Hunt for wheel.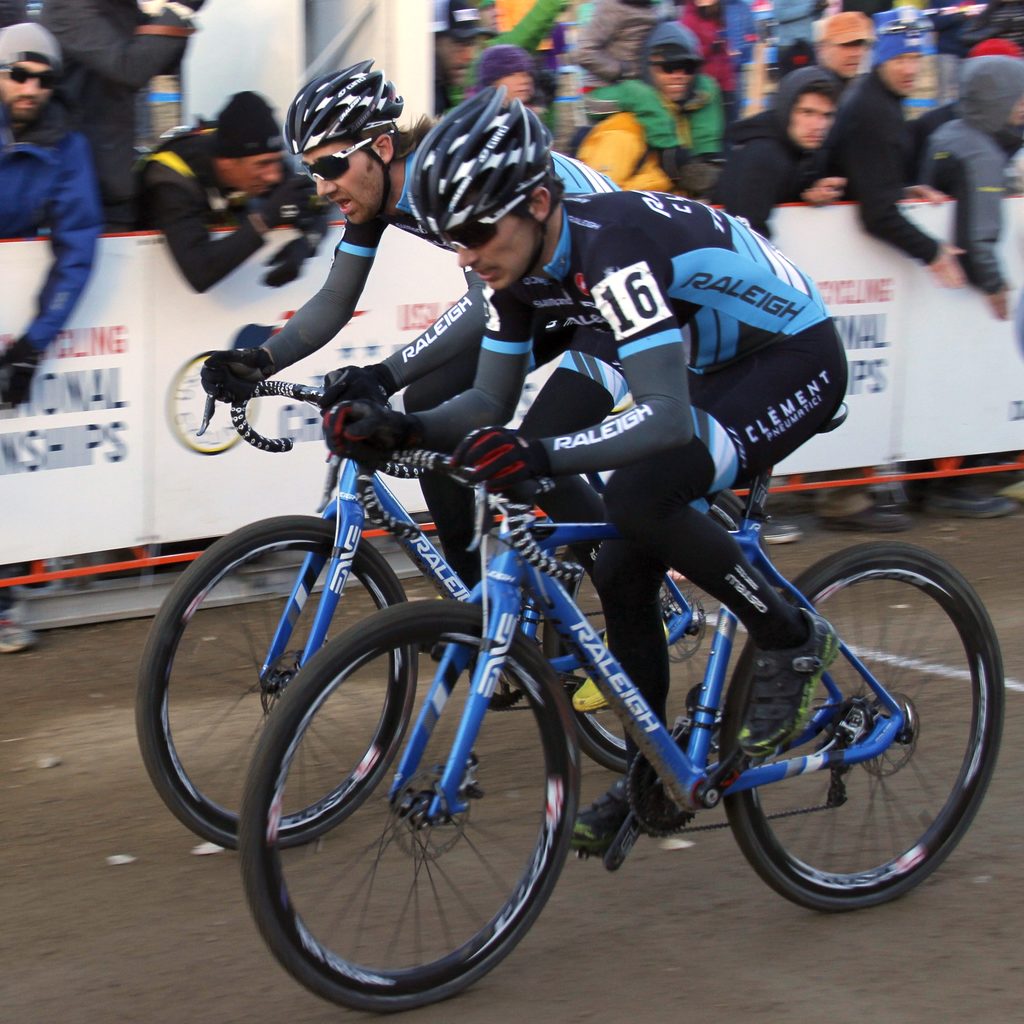
Hunted down at 220 609 593 993.
